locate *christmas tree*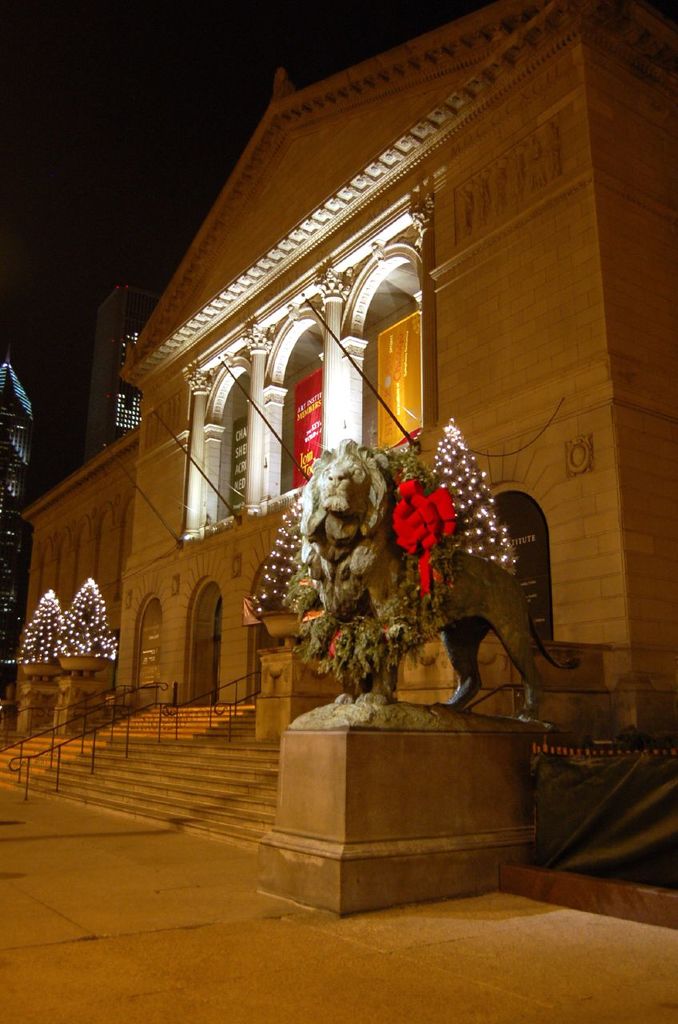
{"left": 8, "top": 589, "right": 70, "bottom": 661}
